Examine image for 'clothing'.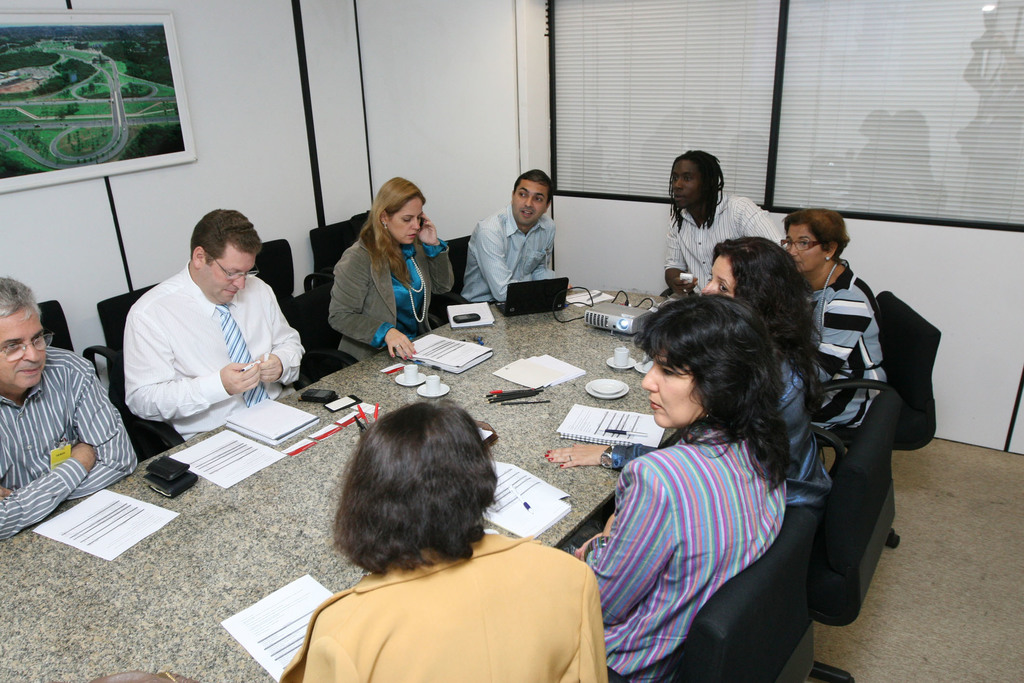
Examination result: box=[797, 264, 893, 422].
